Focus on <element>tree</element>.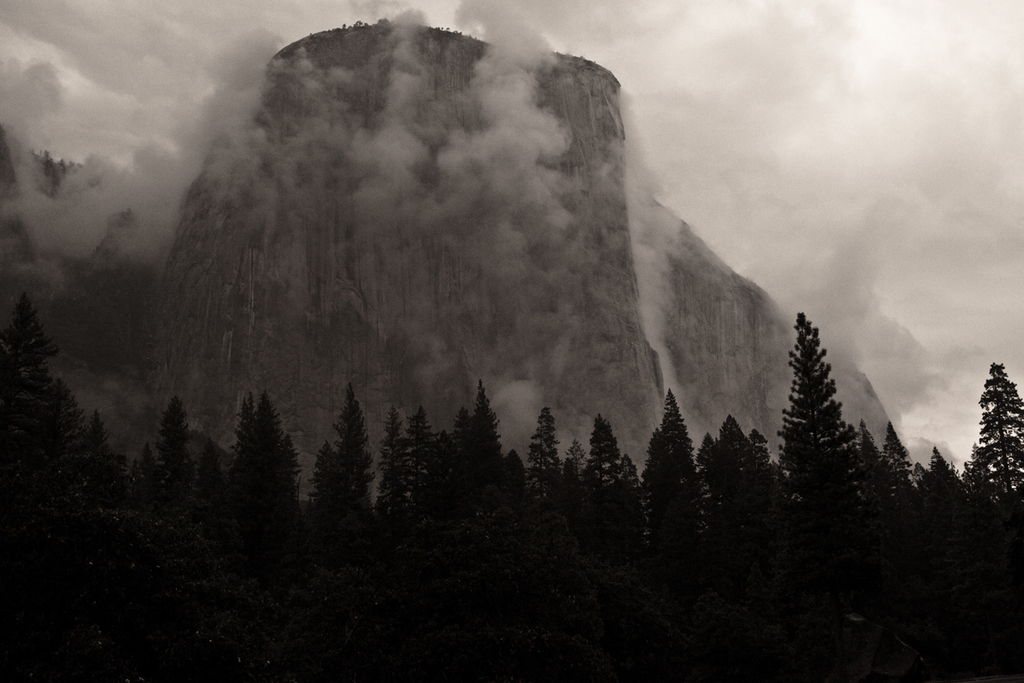
Focused at left=364, top=390, right=410, bottom=542.
